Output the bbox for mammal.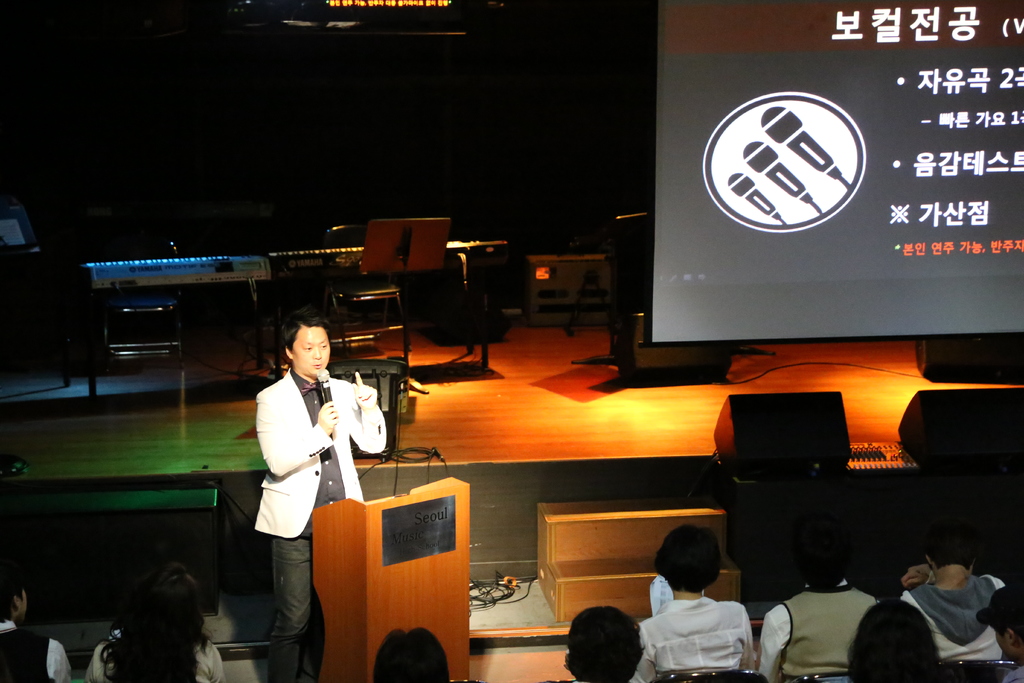
x1=635 y1=525 x2=760 y2=682.
